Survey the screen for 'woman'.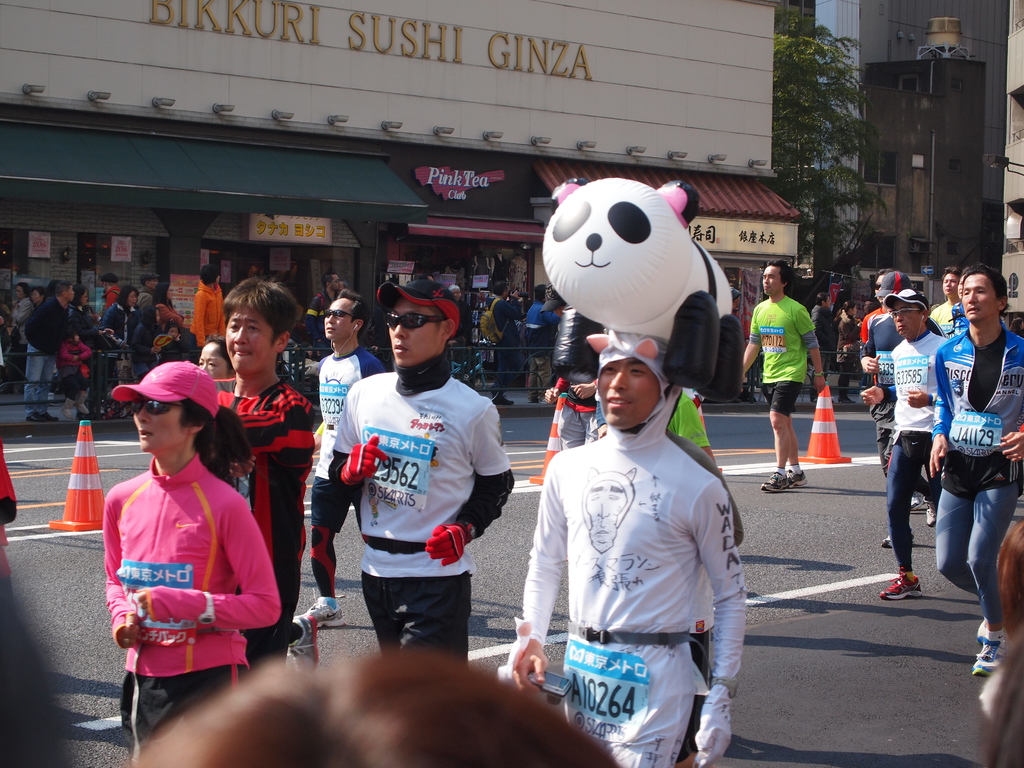
Survey found: bbox=[92, 366, 272, 732].
